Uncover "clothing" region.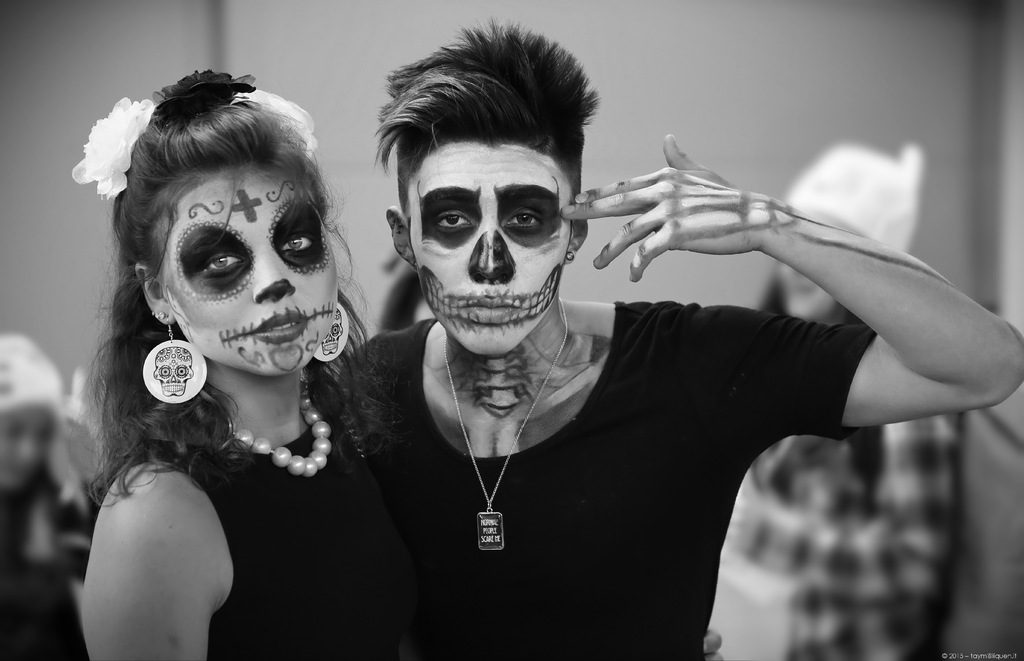
Uncovered: 333, 294, 882, 660.
